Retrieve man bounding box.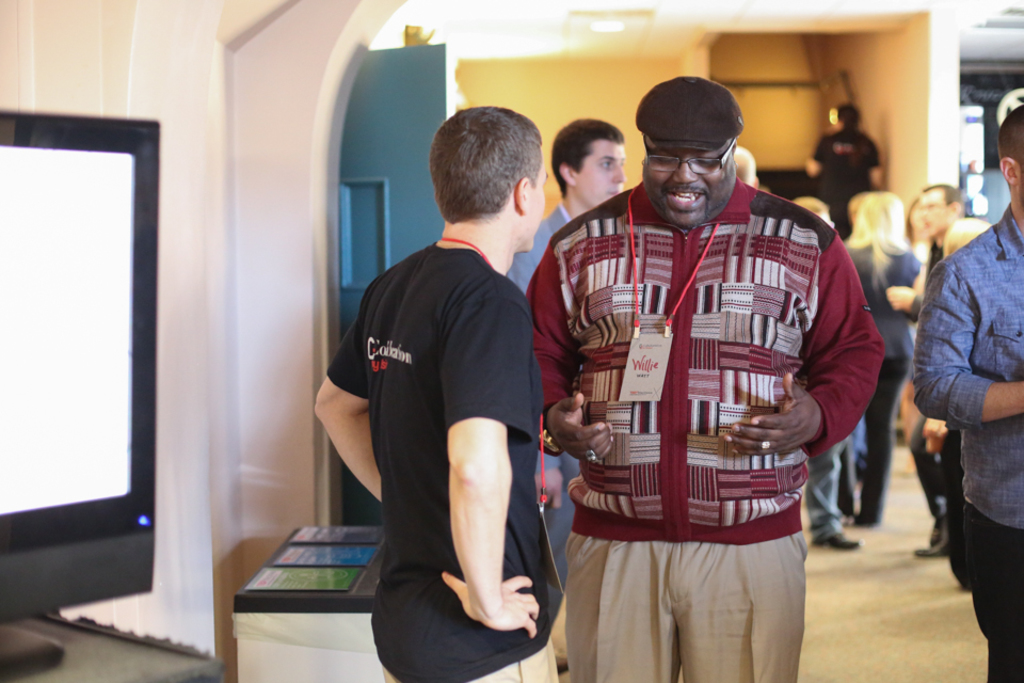
Bounding box: [548, 66, 860, 671].
